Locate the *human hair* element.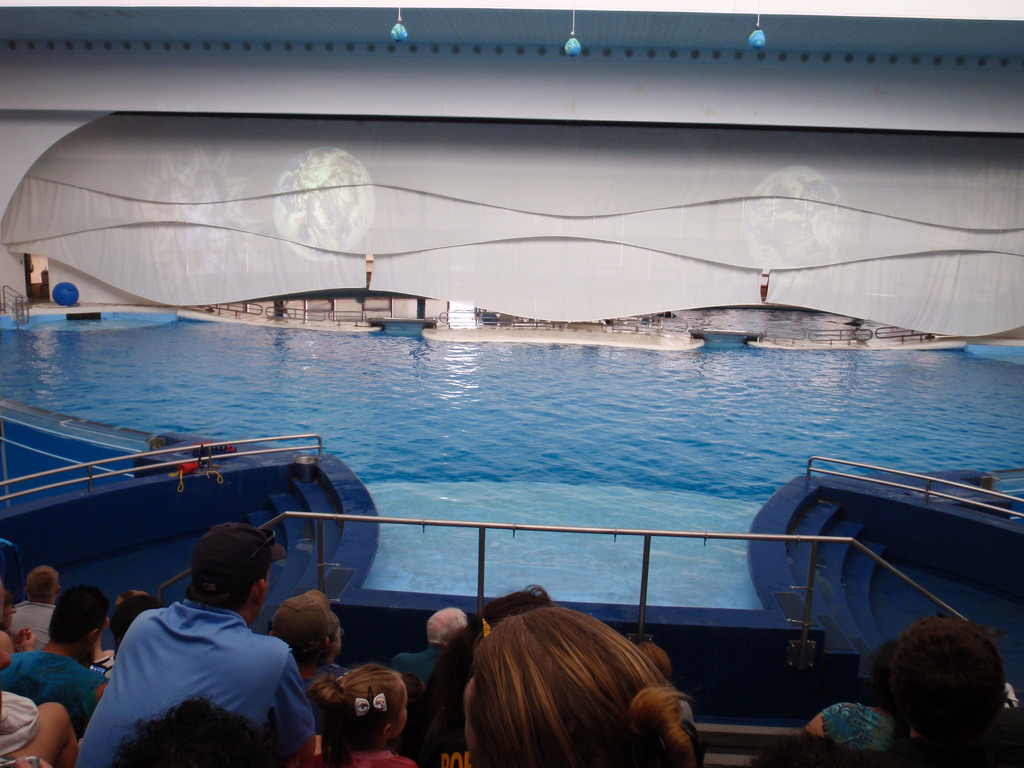
Element bbox: box(747, 732, 880, 767).
